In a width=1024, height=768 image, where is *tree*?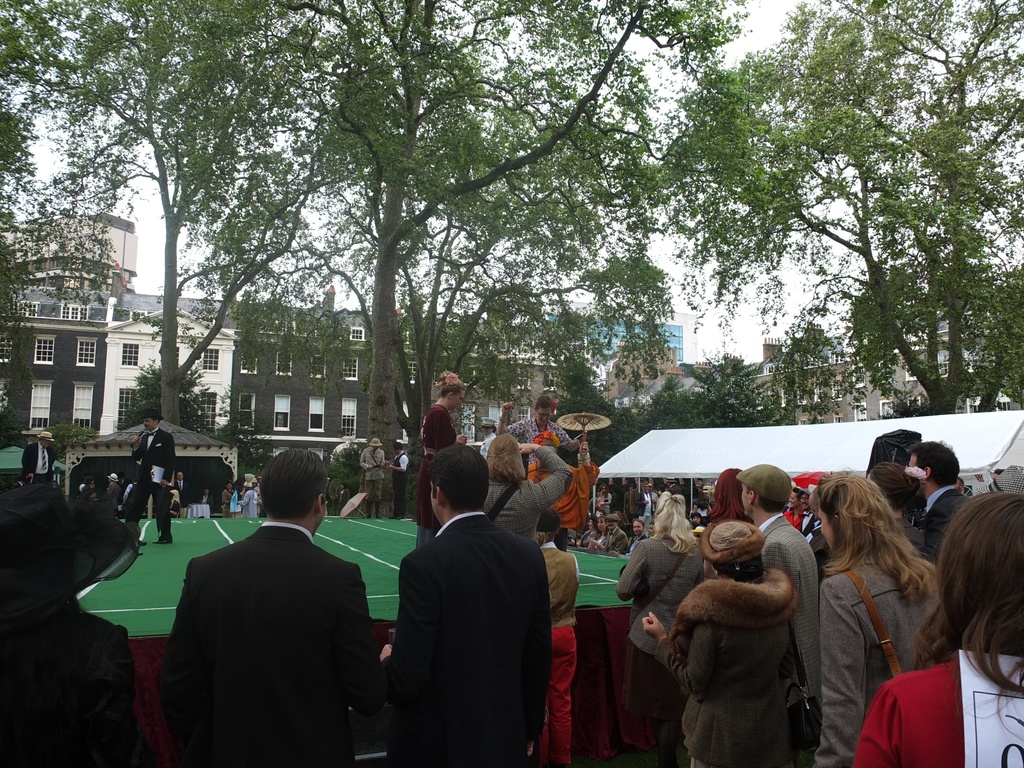
1,76,133,437.
